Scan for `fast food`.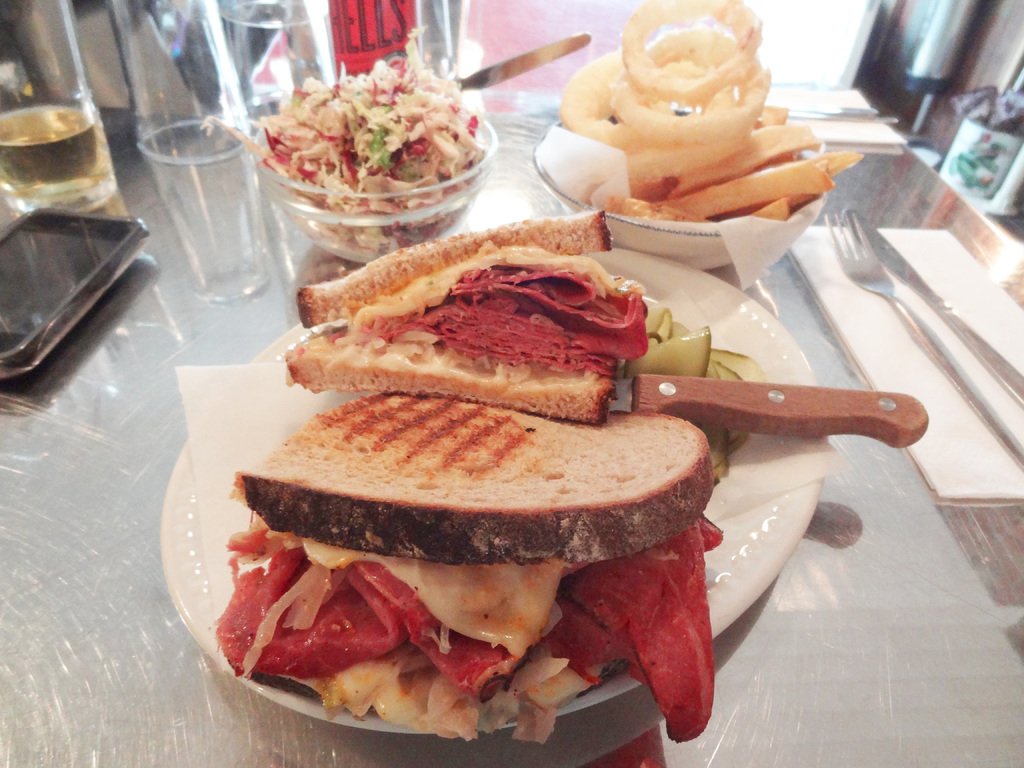
Scan result: select_region(196, 321, 734, 739).
